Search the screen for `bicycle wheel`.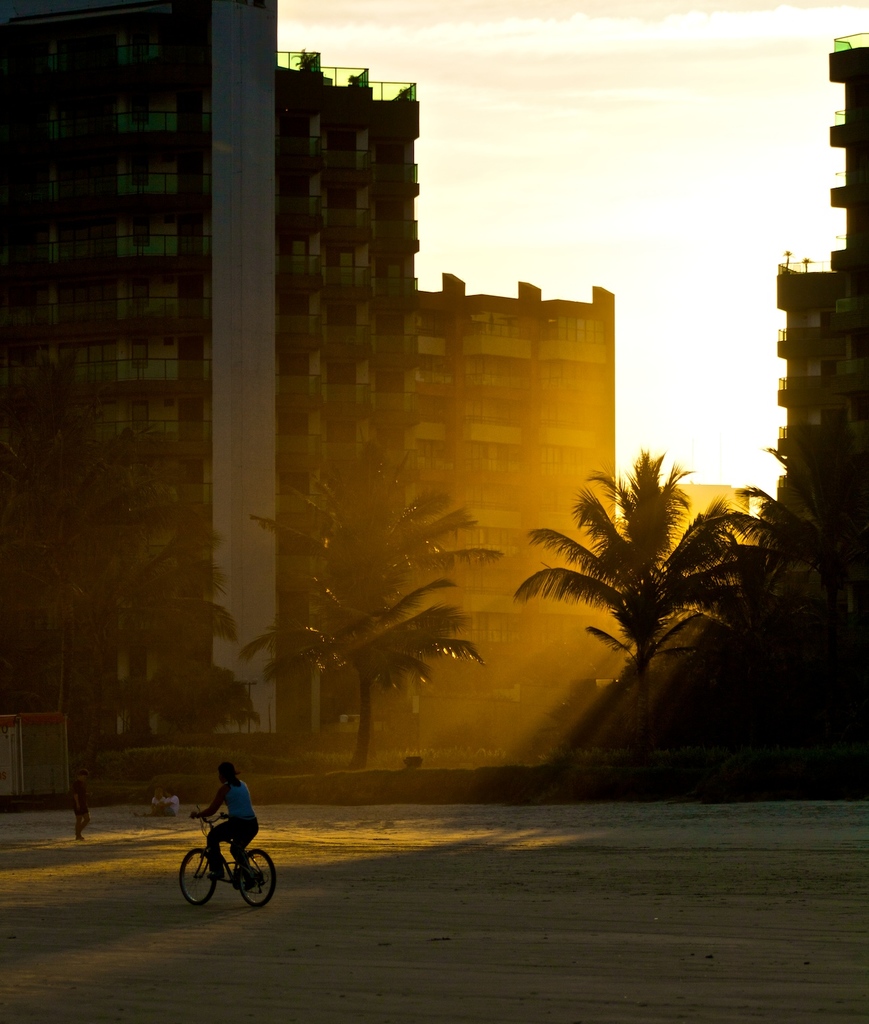
Found at x1=177, y1=849, x2=222, y2=907.
